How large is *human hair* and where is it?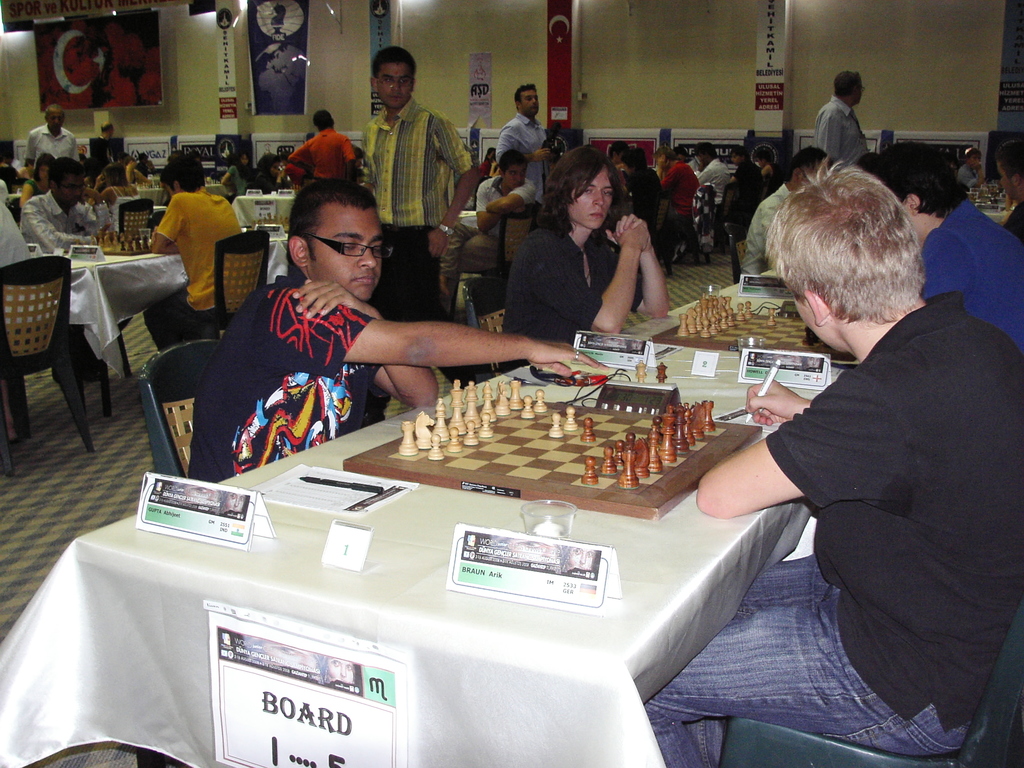
Bounding box: 556, 147, 627, 237.
